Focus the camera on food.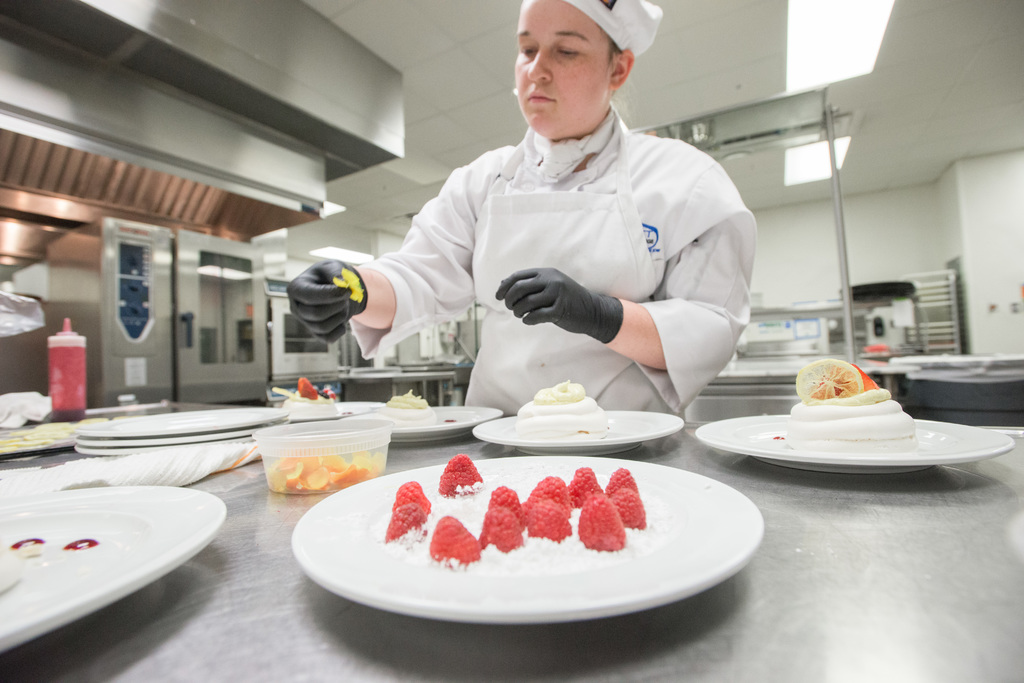
Focus region: (610,484,650,534).
